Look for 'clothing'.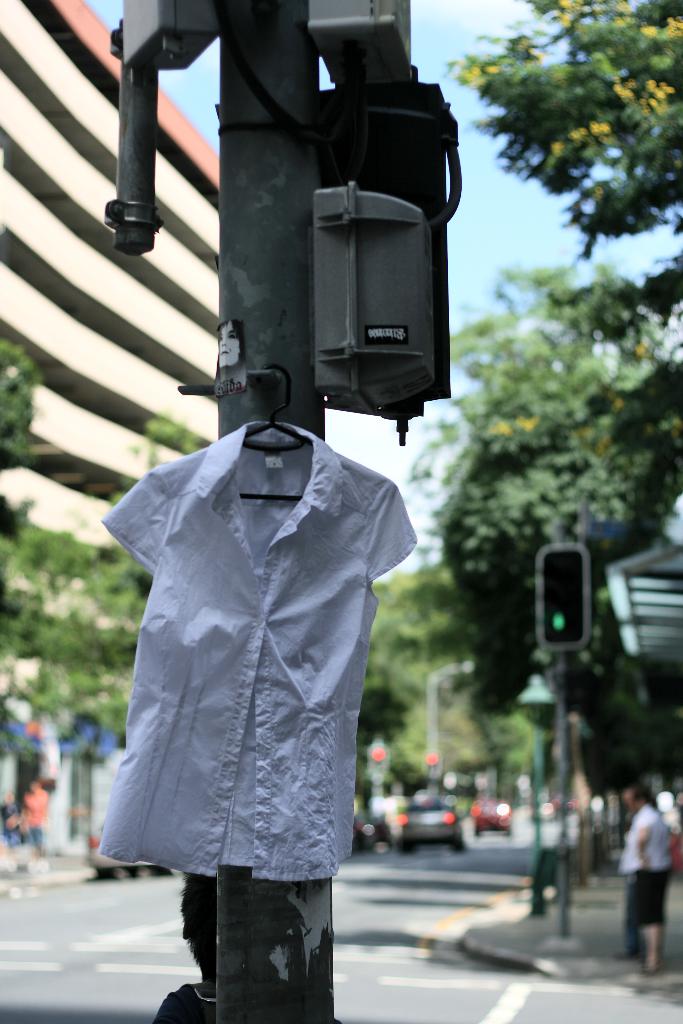
Found: Rect(97, 380, 425, 900).
